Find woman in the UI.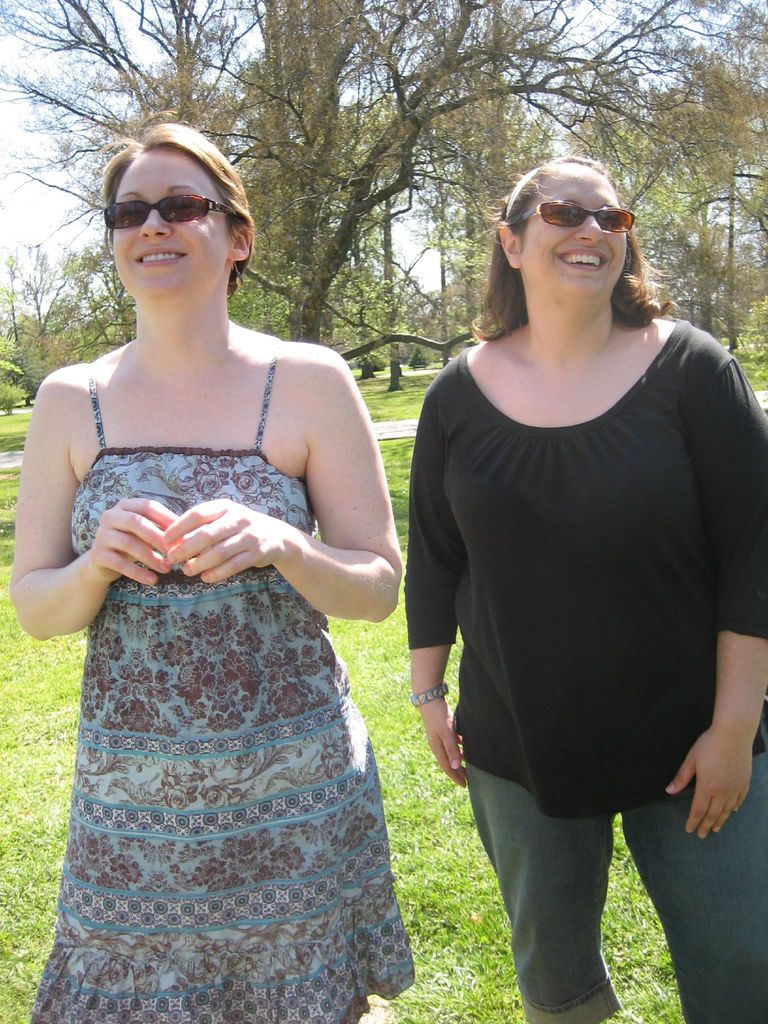
UI element at l=1, t=113, r=404, b=1023.
